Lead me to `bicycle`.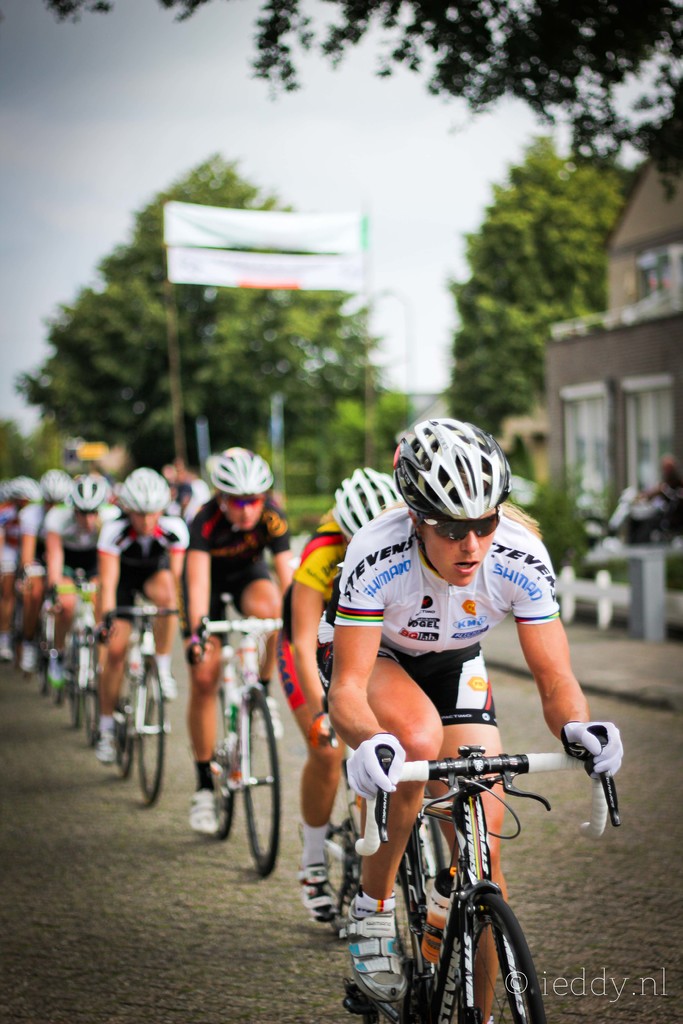
Lead to bbox=(59, 568, 108, 755).
